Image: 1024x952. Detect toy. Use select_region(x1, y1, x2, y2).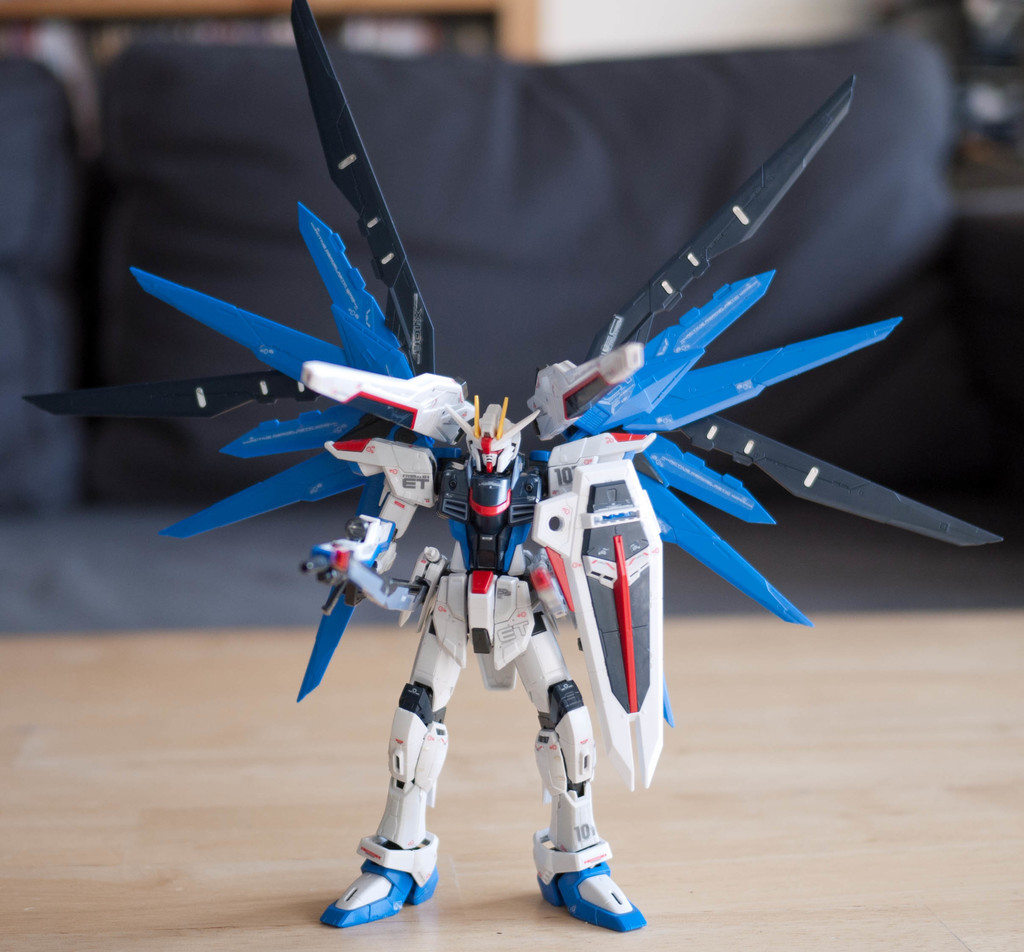
select_region(118, 46, 969, 936).
